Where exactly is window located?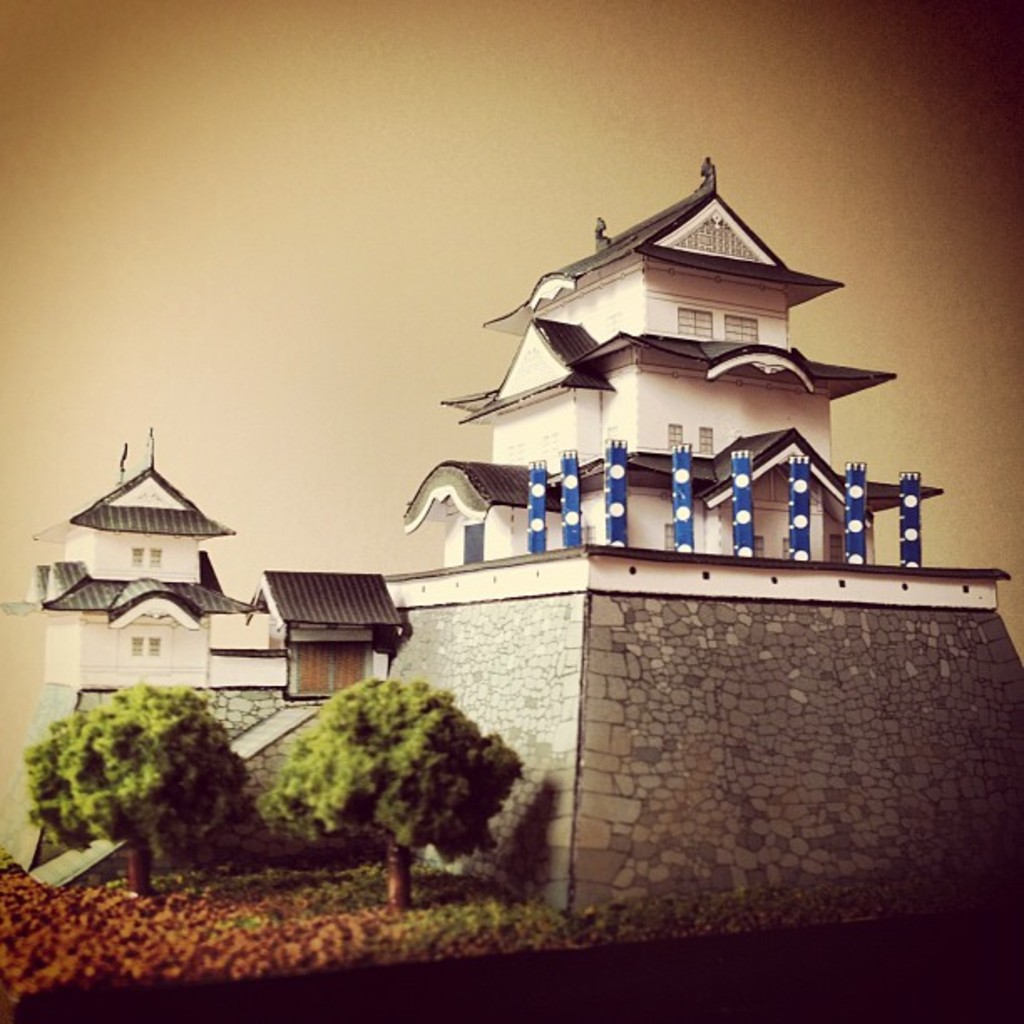
Its bounding box is [left=678, top=206, right=760, bottom=254].
